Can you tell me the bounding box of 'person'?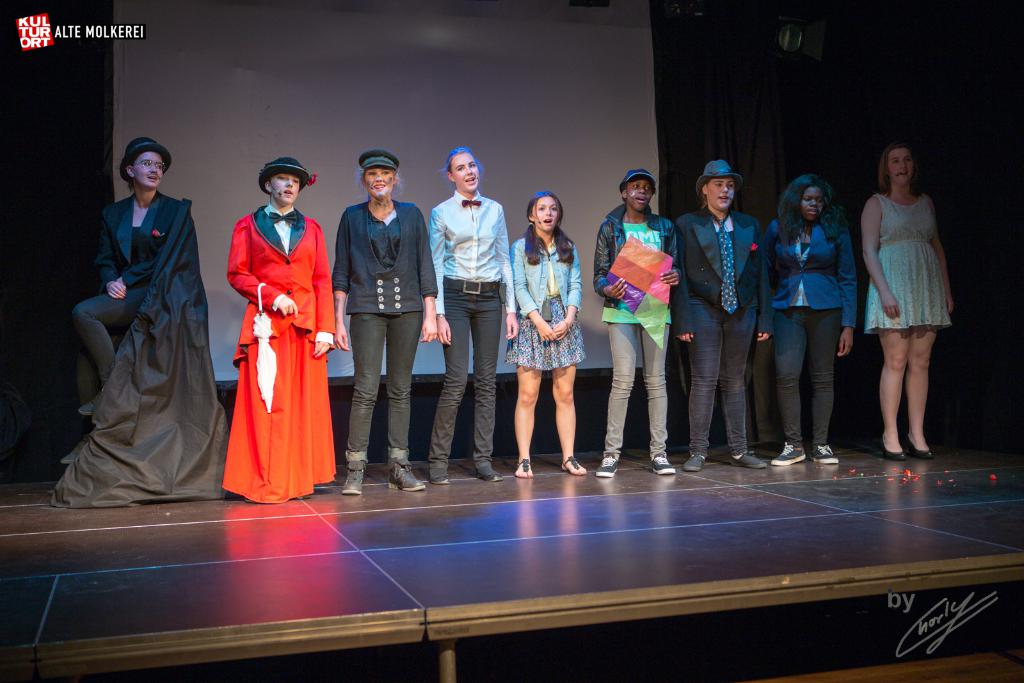
{"x1": 328, "y1": 145, "x2": 438, "y2": 499}.
